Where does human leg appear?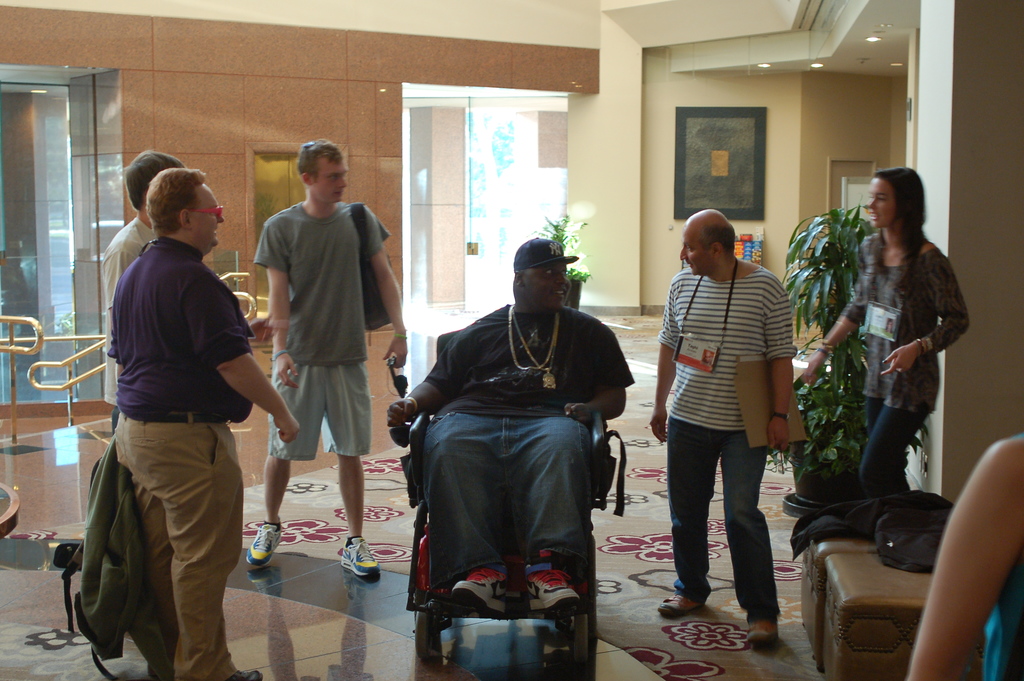
Appears at (left=860, top=359, right=908, bottom=496).
